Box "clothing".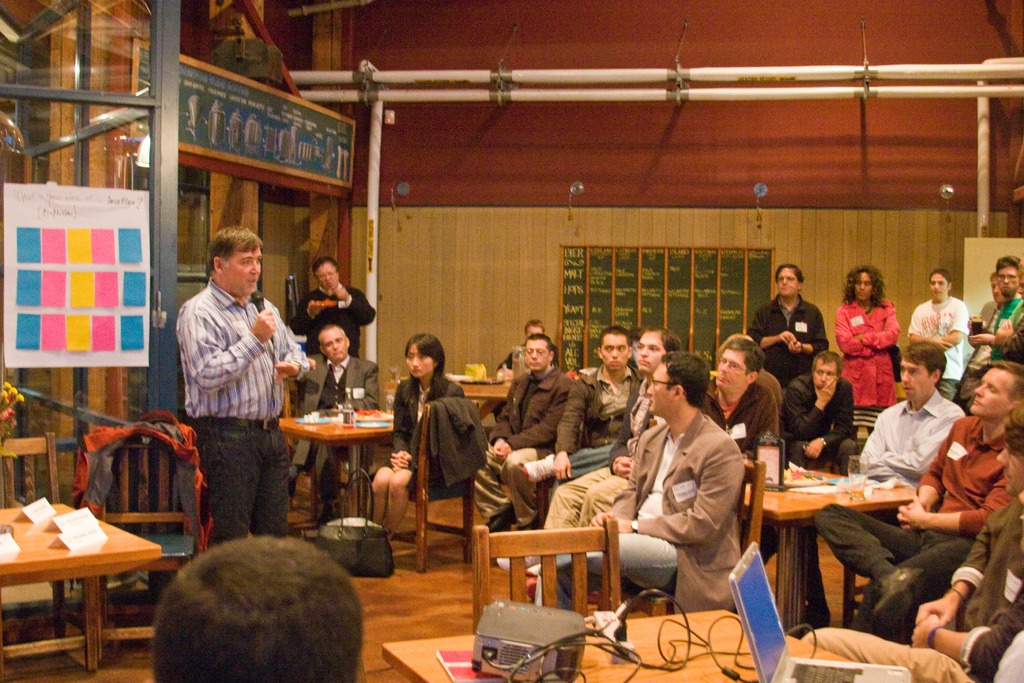
[176, 277, 310, 544].
